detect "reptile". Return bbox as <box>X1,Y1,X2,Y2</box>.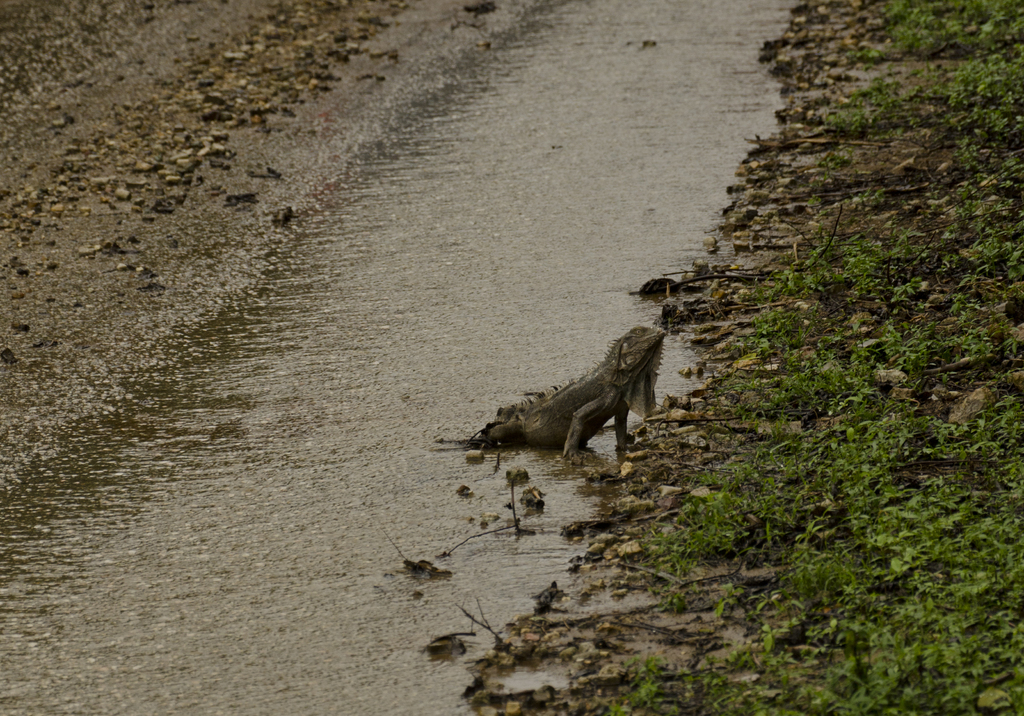
<box>467,321,666,470</box>.
